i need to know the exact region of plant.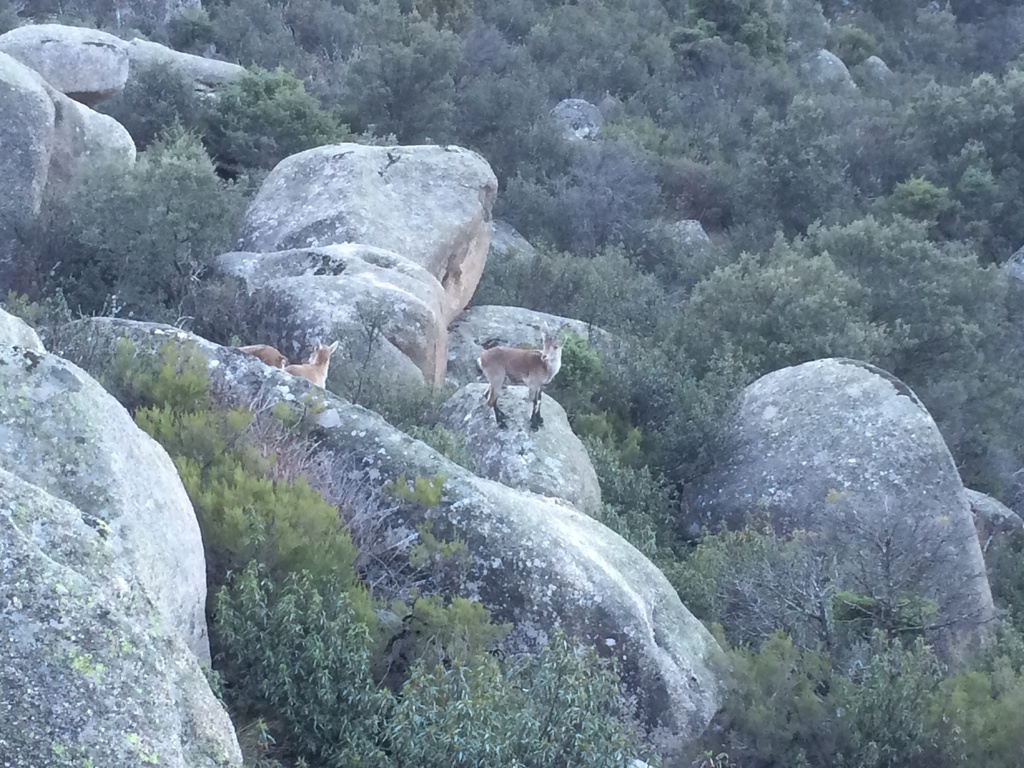
Region: x1=378 y1=455 x2=454 y2=524.
